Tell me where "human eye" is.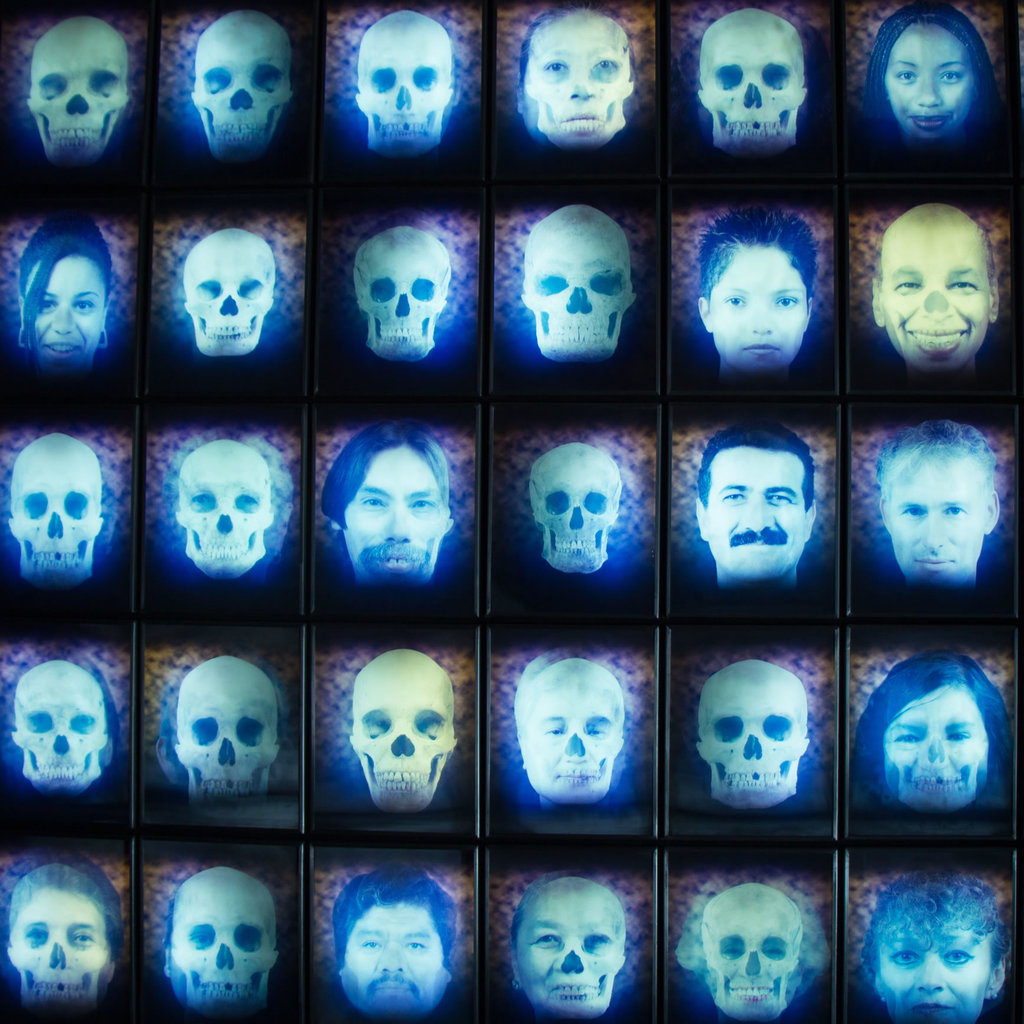
"human eye" is at [888,948,923,968].
